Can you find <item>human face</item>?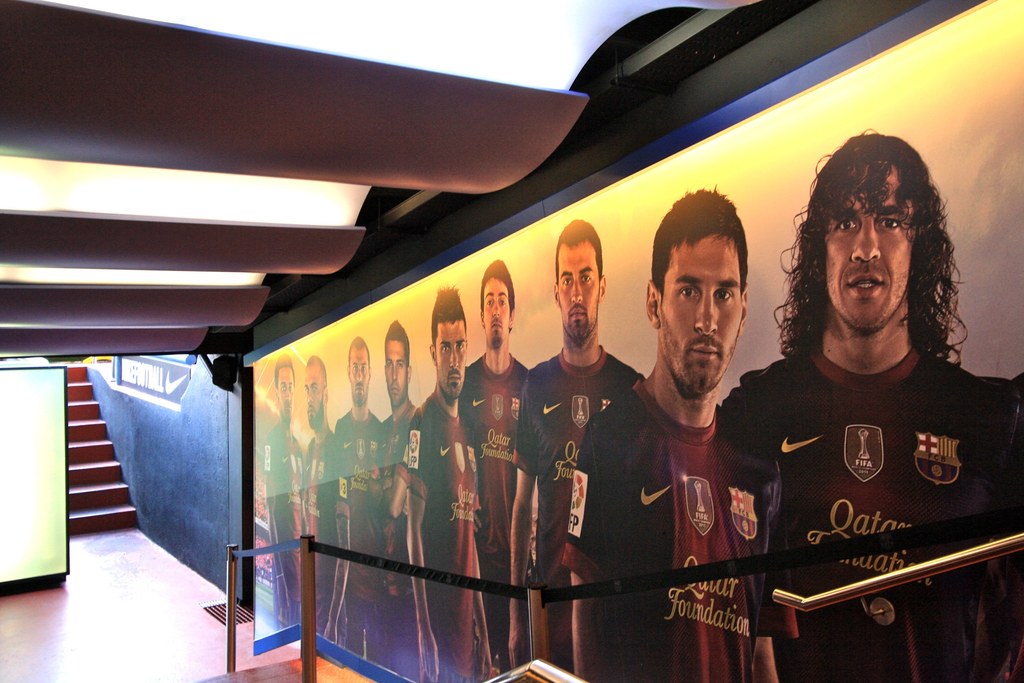
Yes, bounding box: <region>485, 279, 511, 349</region>.
